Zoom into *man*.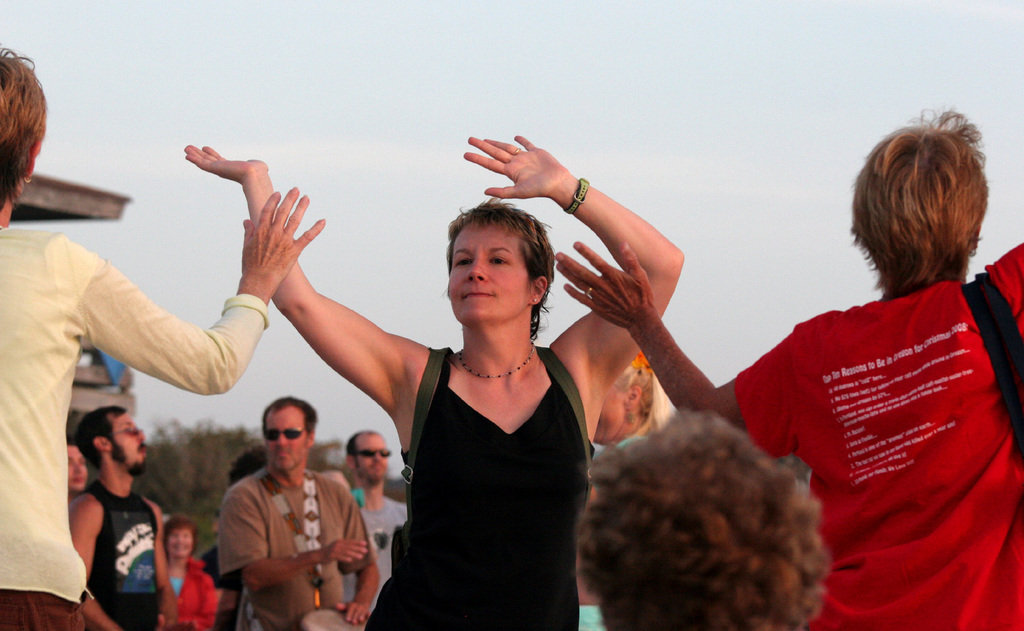
Zoom target: 65, 400, 182, 630.
